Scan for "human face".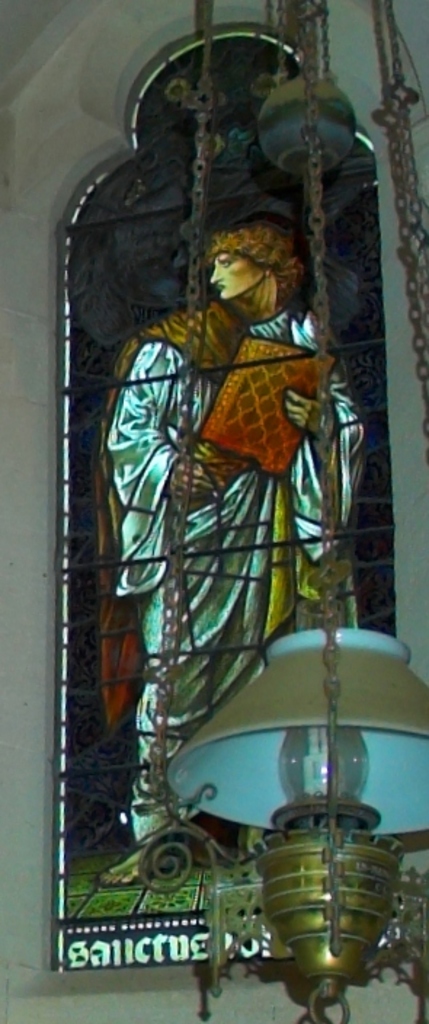
Scan result: x1=208 y1=253 x2=260 y2=301.
